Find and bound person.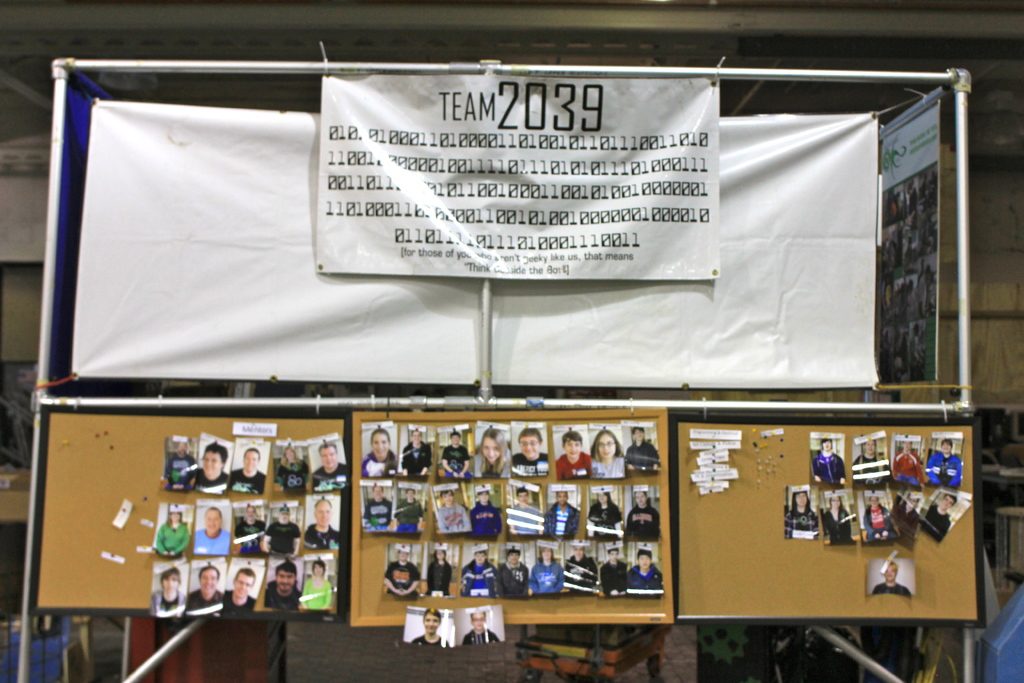
Bound: <bbox>595, 548, 624, 594</bbox>.
